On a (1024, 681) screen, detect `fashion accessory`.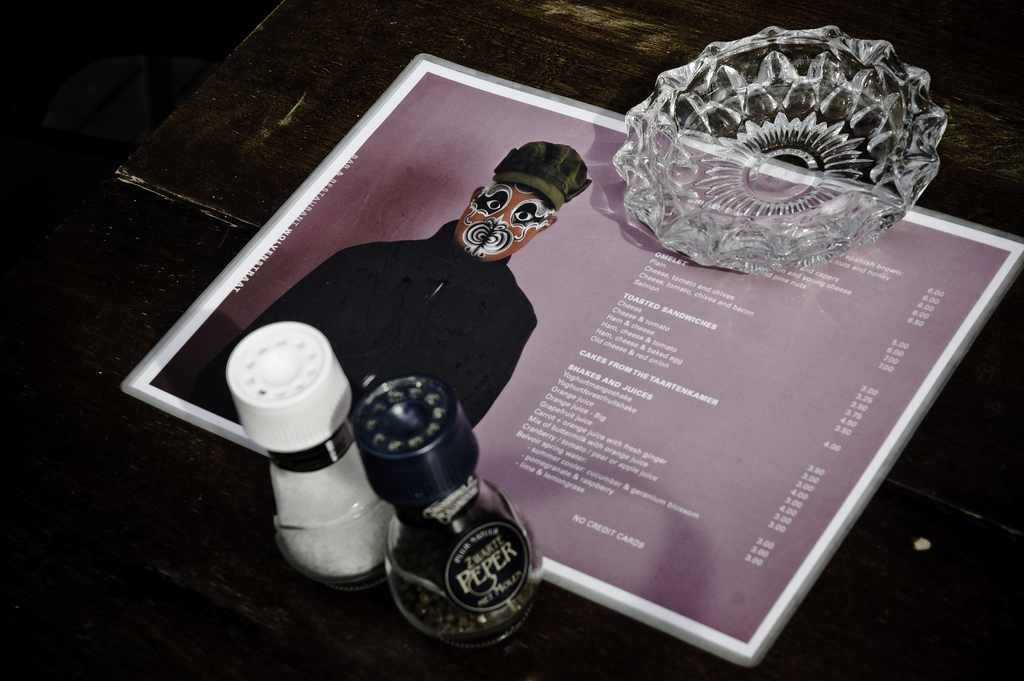
x1=489, y1=141, x2=591, y2=215.
